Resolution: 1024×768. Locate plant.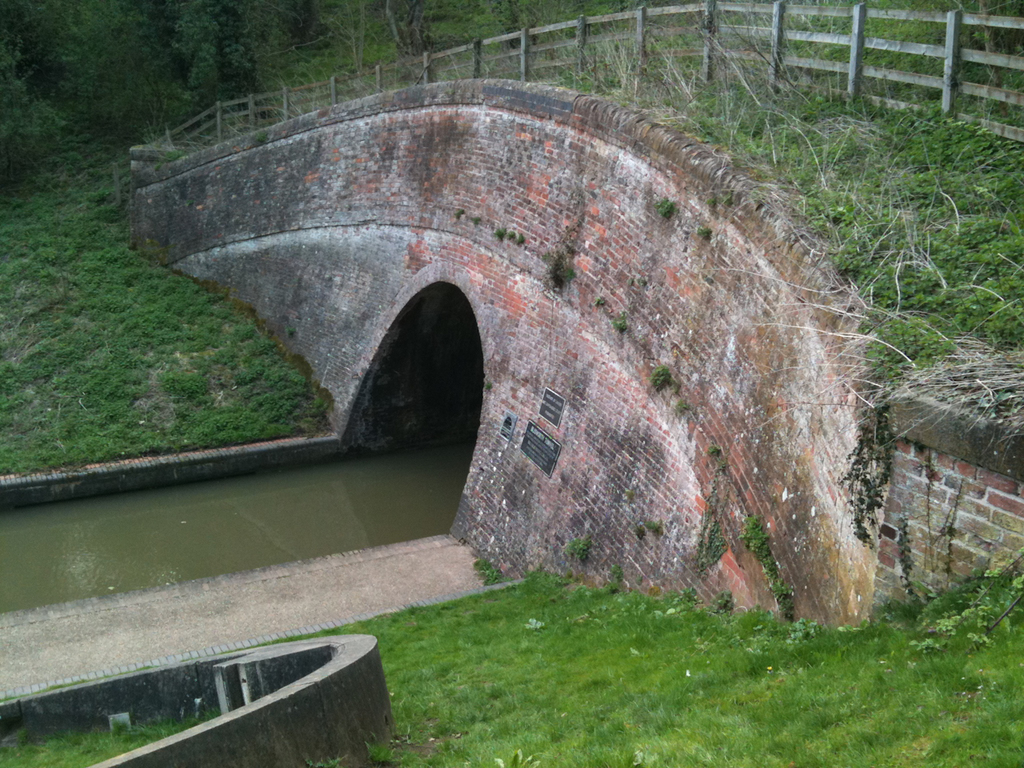
region(568, 536, 592, 562).
